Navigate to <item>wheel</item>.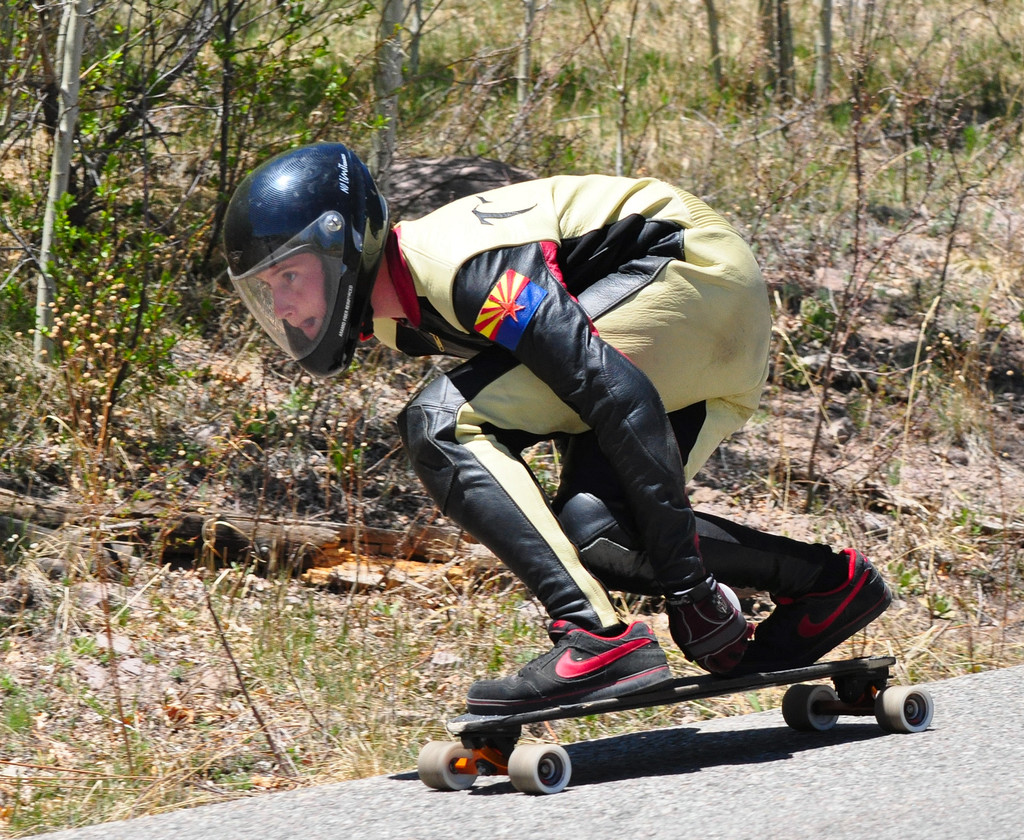
Navigation target: [x1=876, y1=688, x2=936, y2=736].
